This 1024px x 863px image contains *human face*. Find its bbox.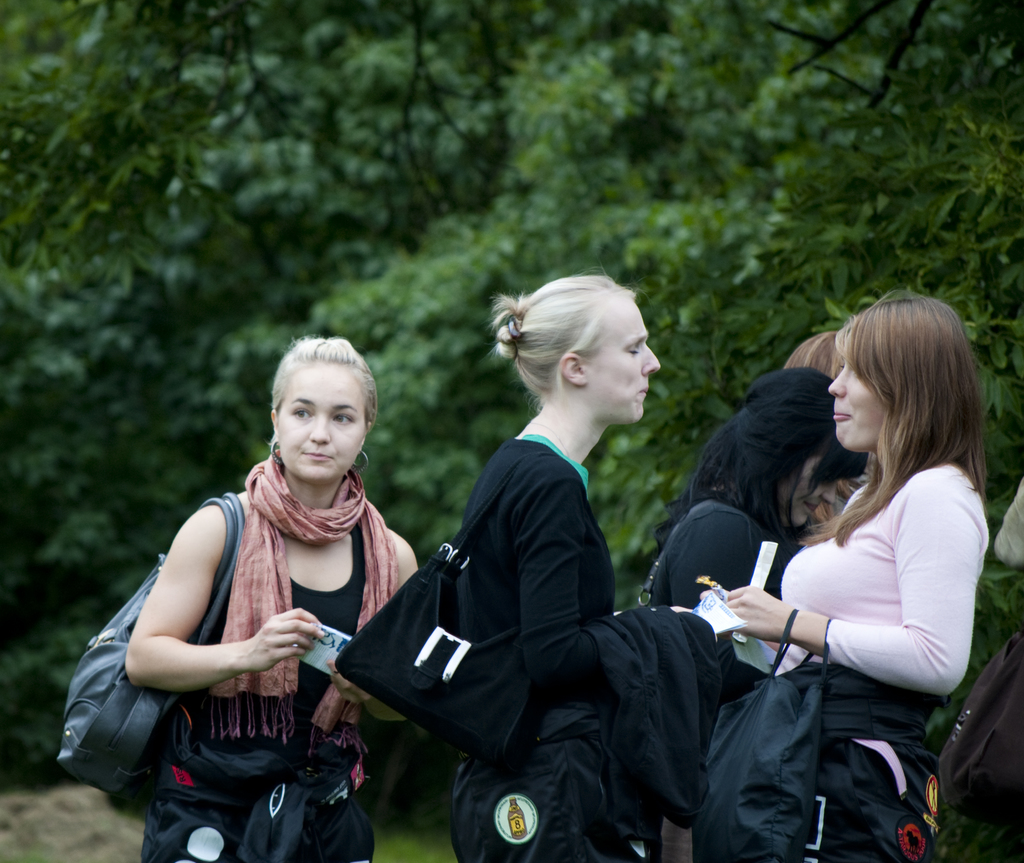
827:350:888:449.
